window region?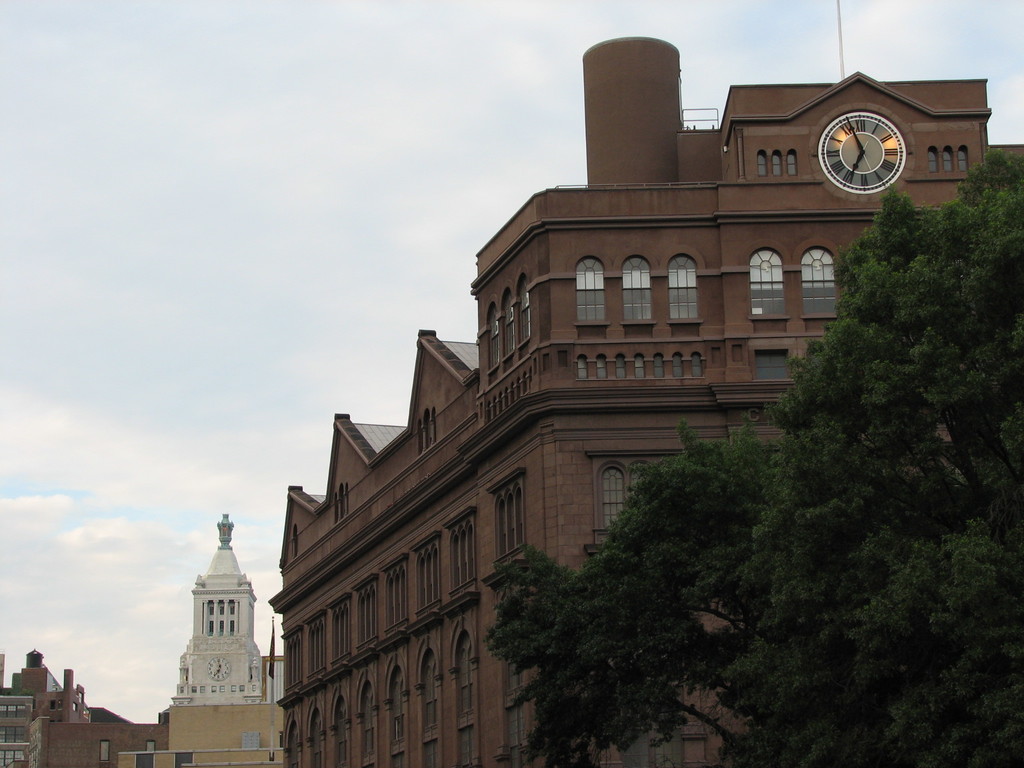
Rect(752, 346, 788, 380)
